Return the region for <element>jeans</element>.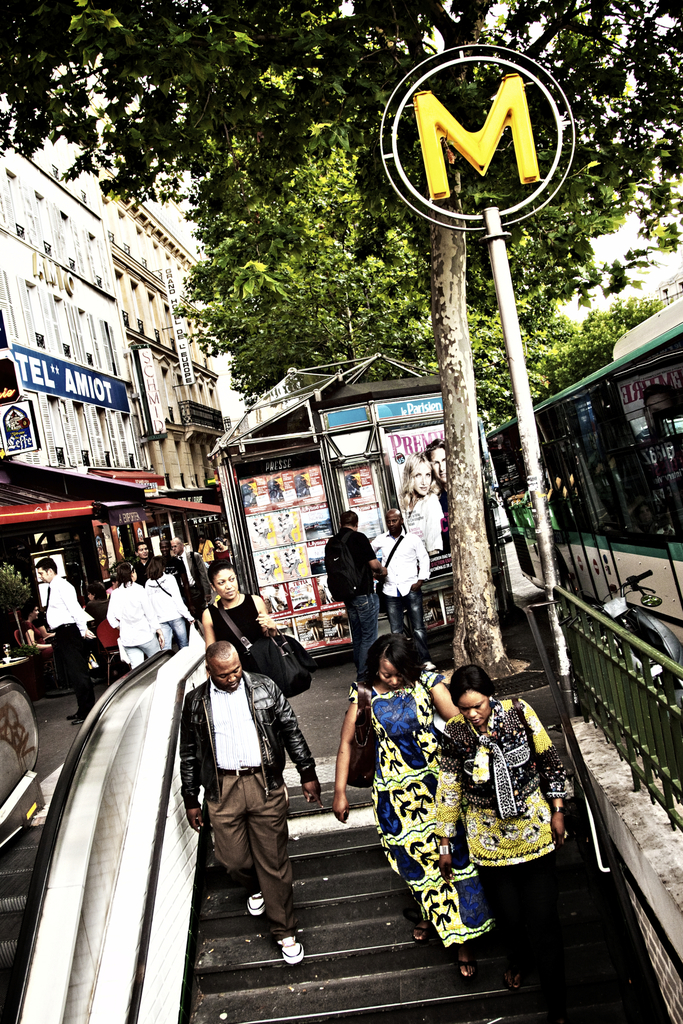
(x1=383, y1=584, x2=428, y2=641).
